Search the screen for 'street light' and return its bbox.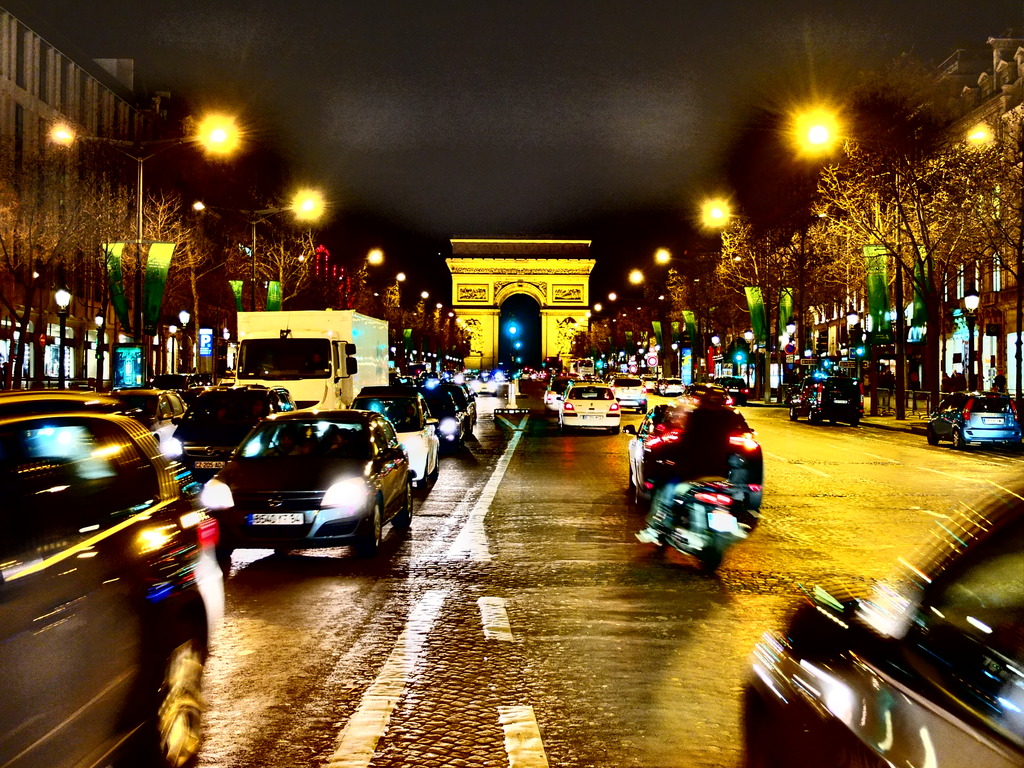
Found: {"x1": 700, "y1": 197, "x2": 774, "y2": 398}.
